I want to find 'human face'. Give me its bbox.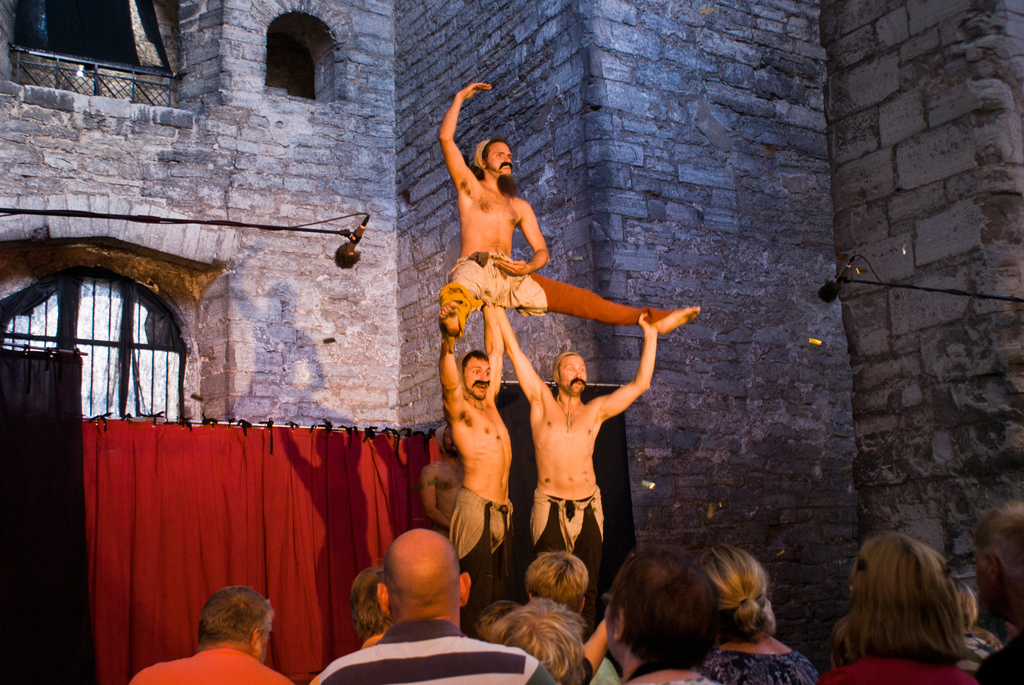
484:145:510:179.
